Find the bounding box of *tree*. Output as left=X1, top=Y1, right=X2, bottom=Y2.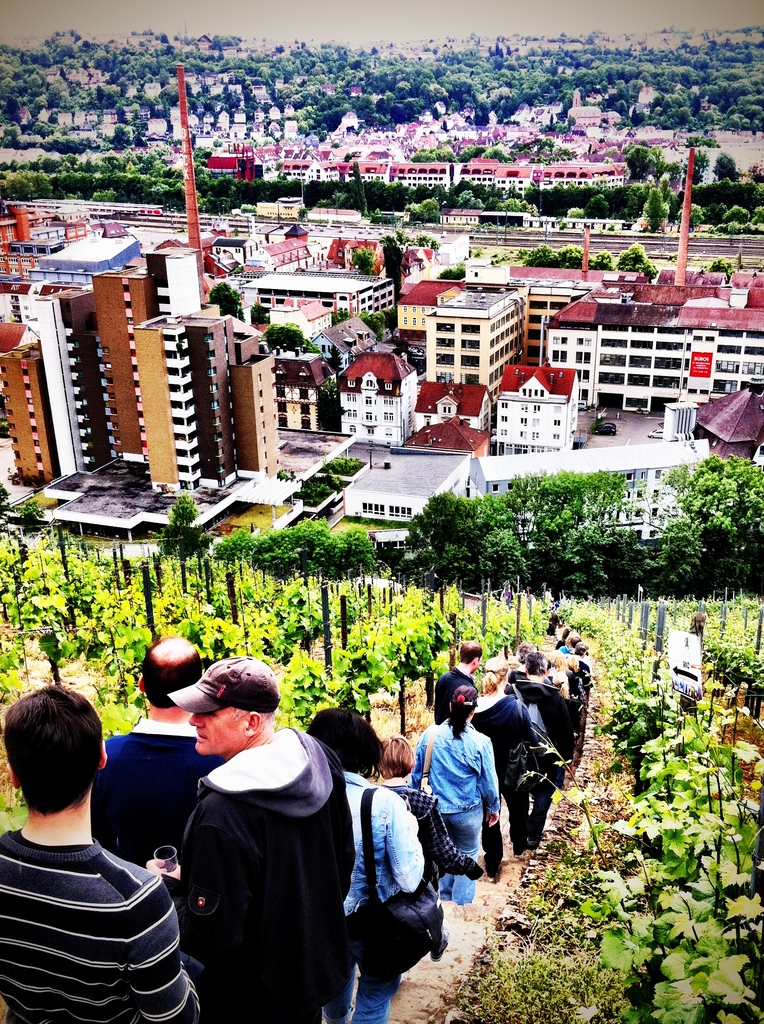
left=439, top=265, right=467, bottom=280.
